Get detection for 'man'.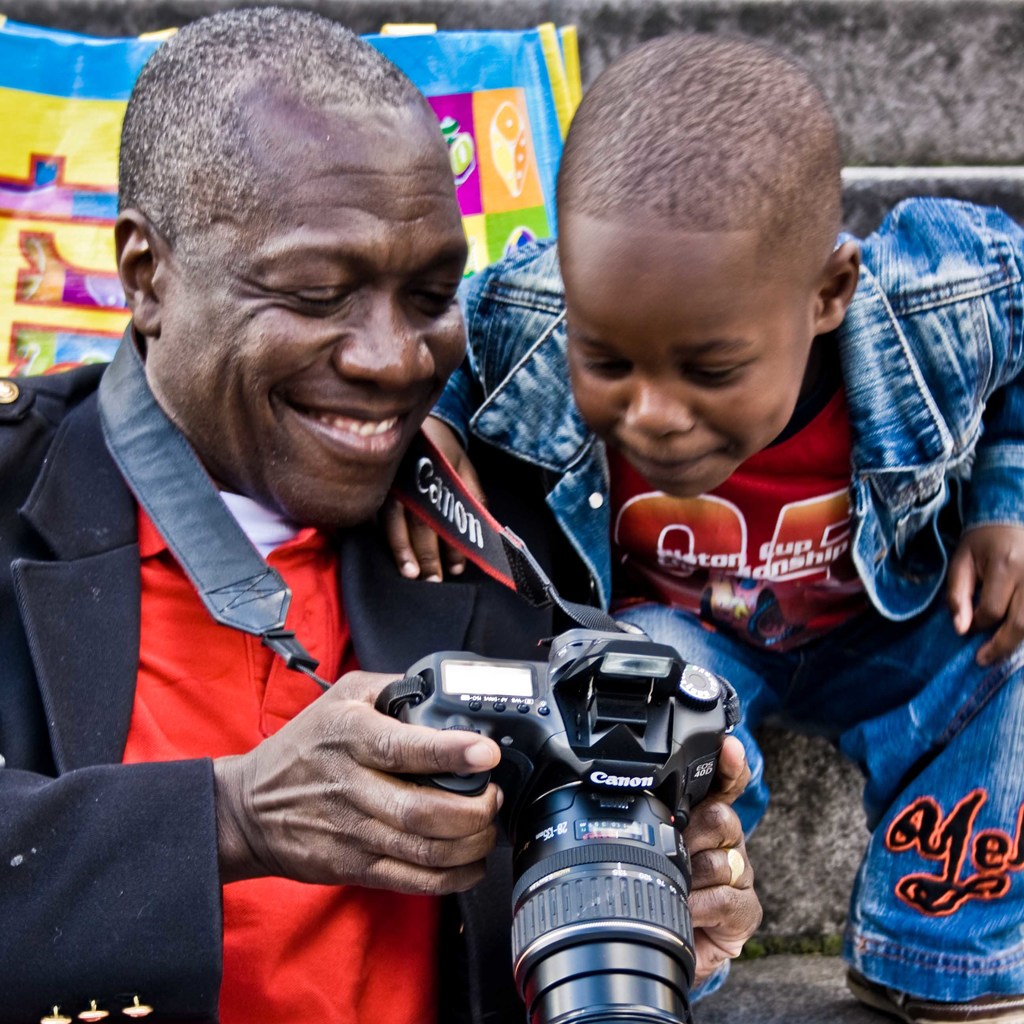
Detection: BBox(40, 76, 720, 985).
